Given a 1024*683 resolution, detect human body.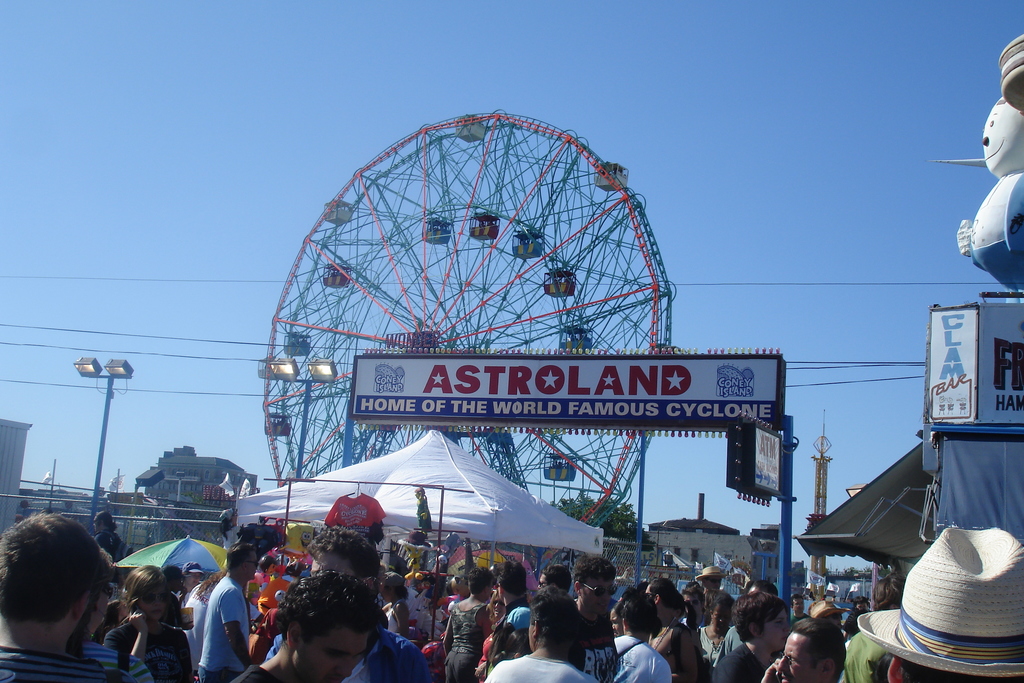
788/590/806/626.
